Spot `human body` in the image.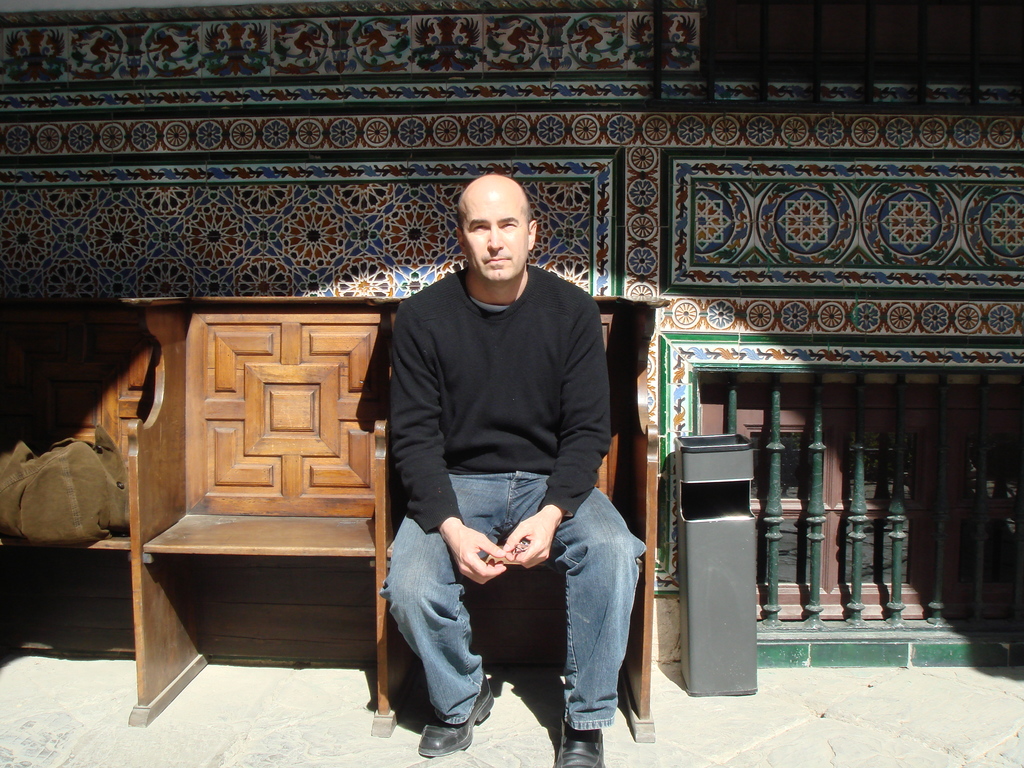
`human body` found at BBox(386, 264, 645, 767).
